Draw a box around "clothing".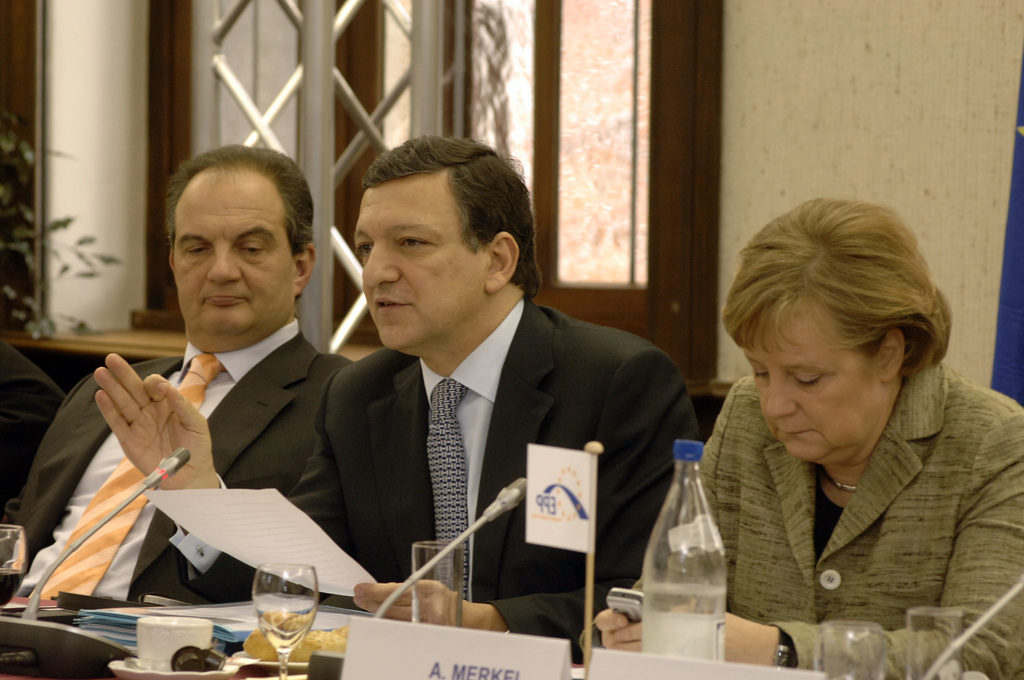
select_region(0, 318, 358, 609).
